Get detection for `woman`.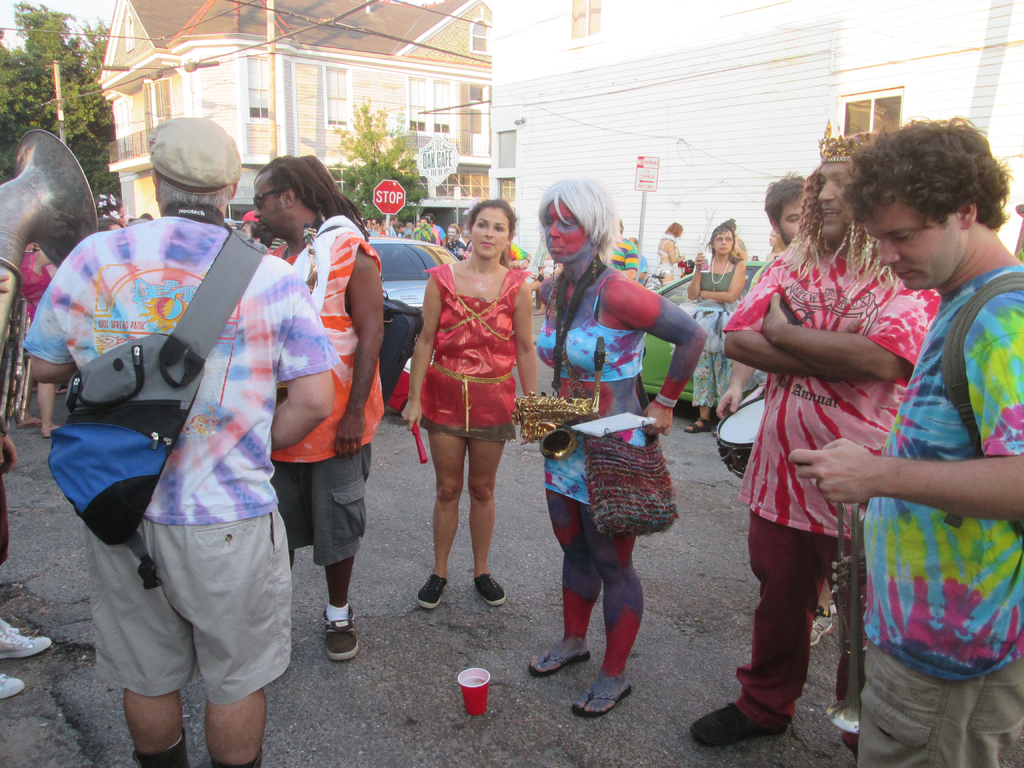
Detection: l=686, t=227, r=744, b=438.
